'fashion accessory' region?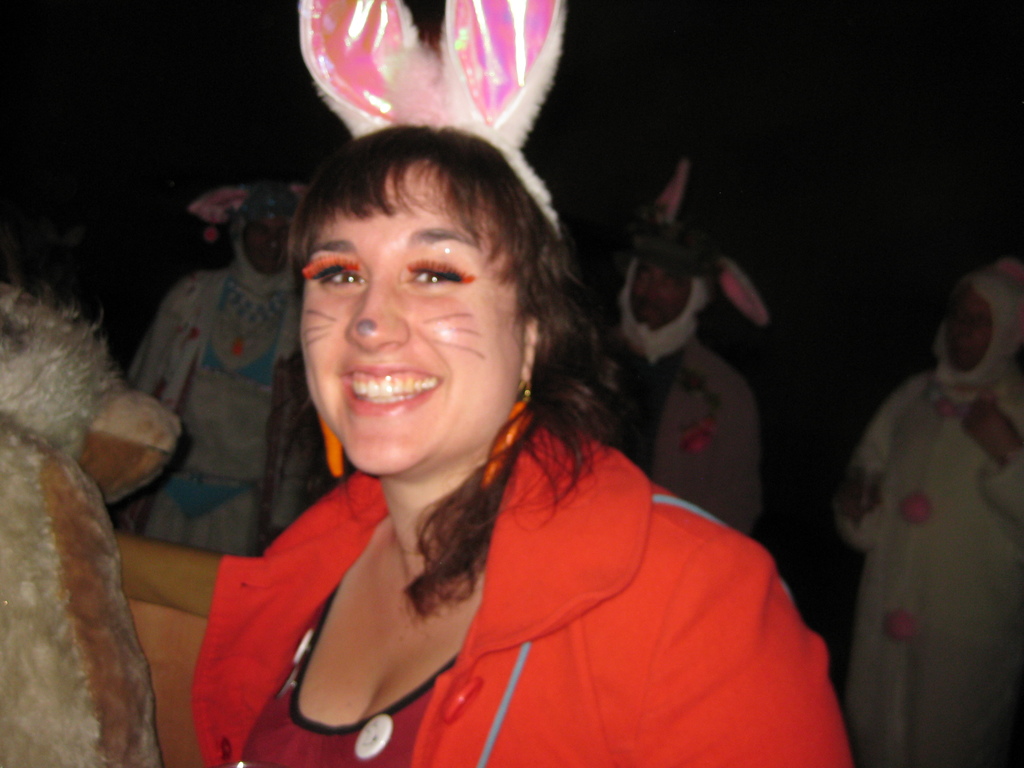
[616, 156, 773, 364]
